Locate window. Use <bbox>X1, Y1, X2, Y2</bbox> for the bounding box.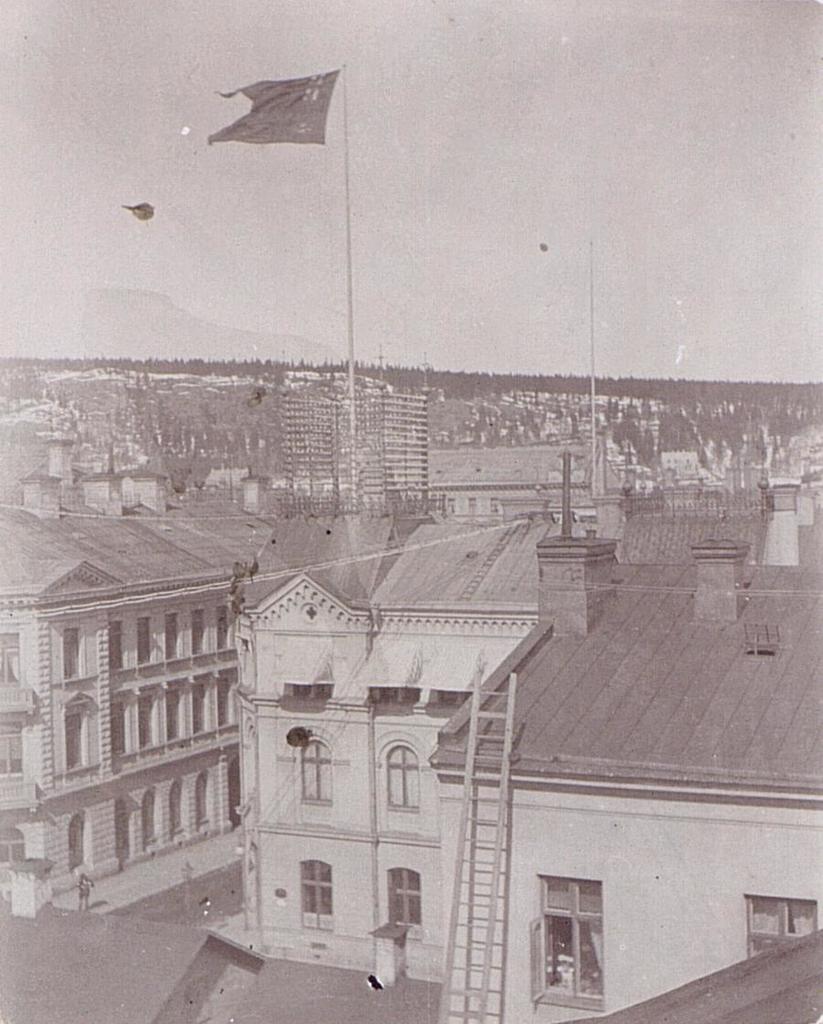
<bbox>218, 603, 234, 650</bbox>.
